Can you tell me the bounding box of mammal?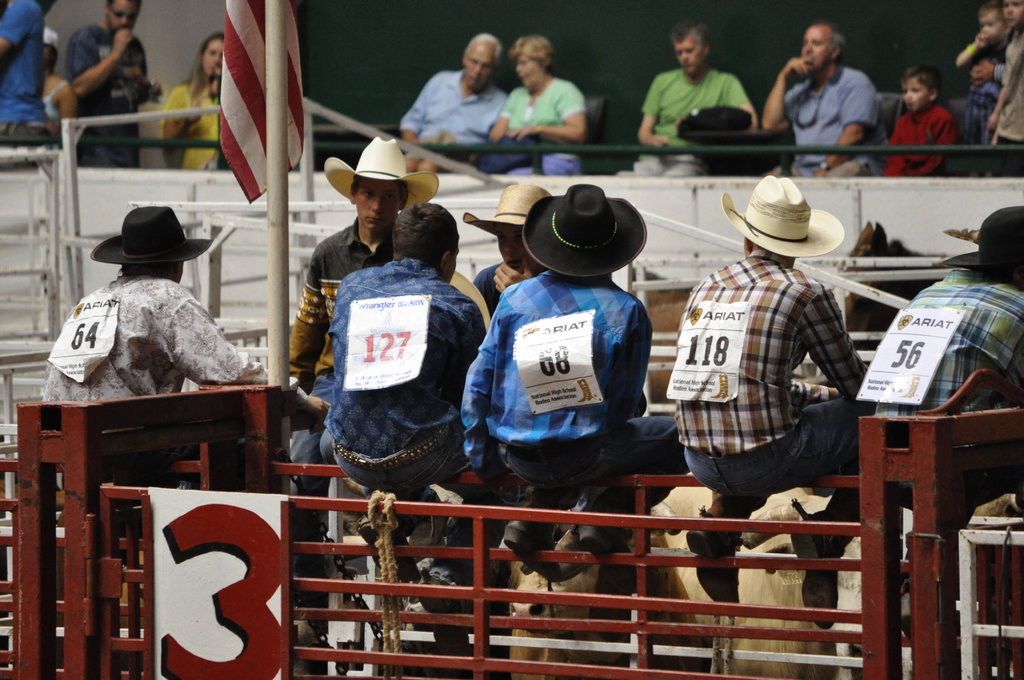
region(853, 206, 1023, 645).
